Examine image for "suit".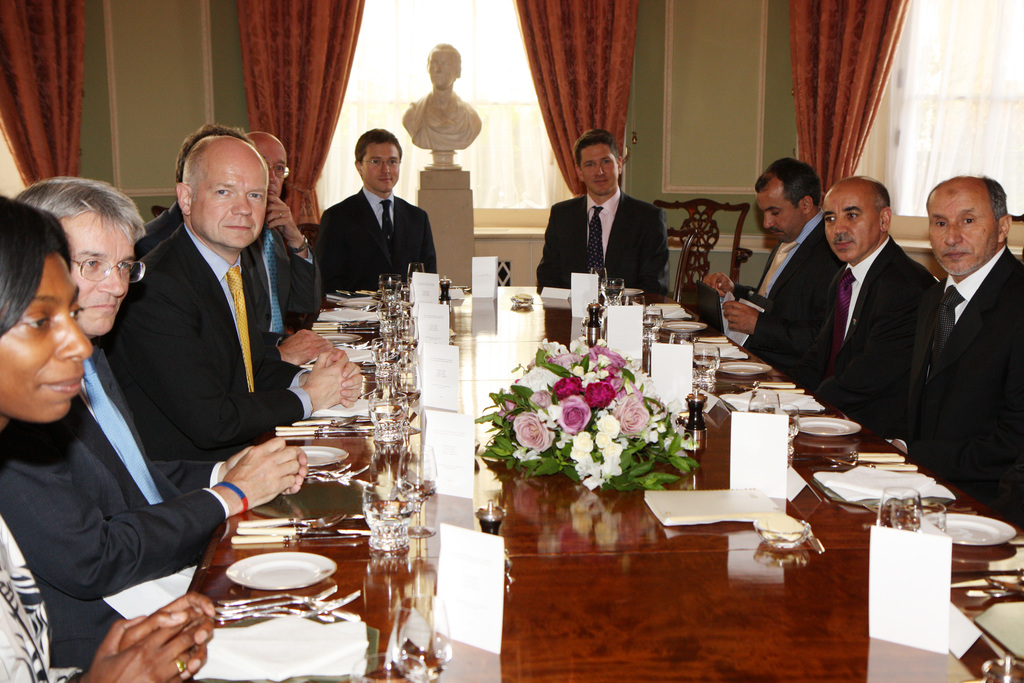
Examination result: [243, 220, 333, 342].
